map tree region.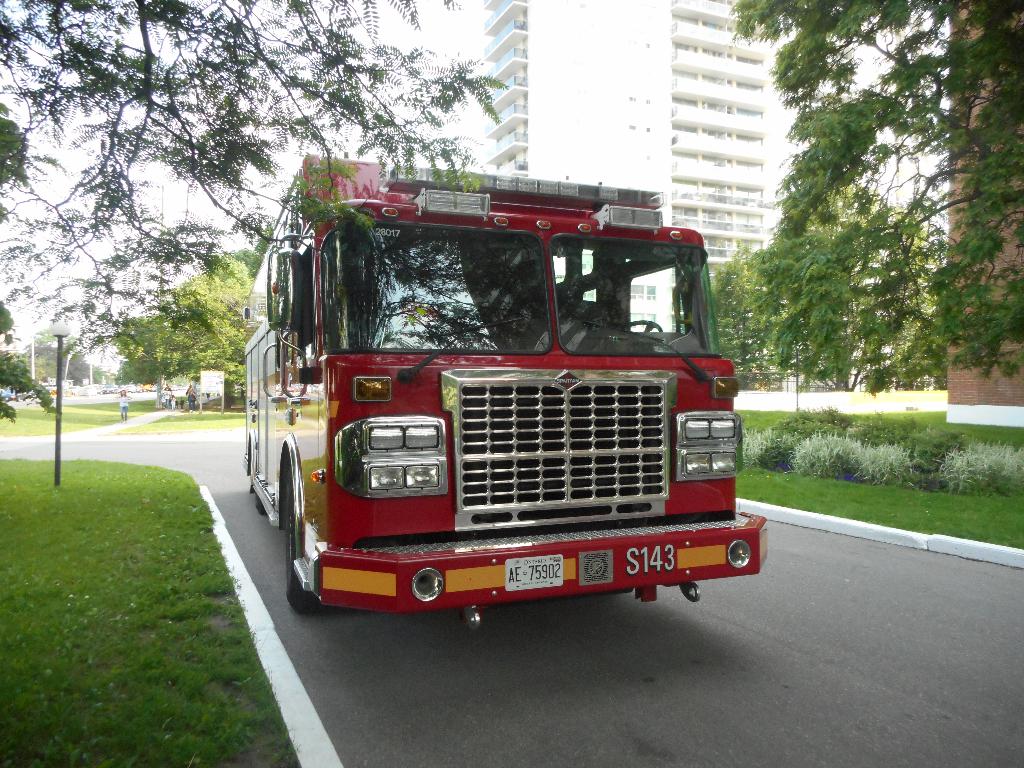
Mapped to [699,246,787,392].
